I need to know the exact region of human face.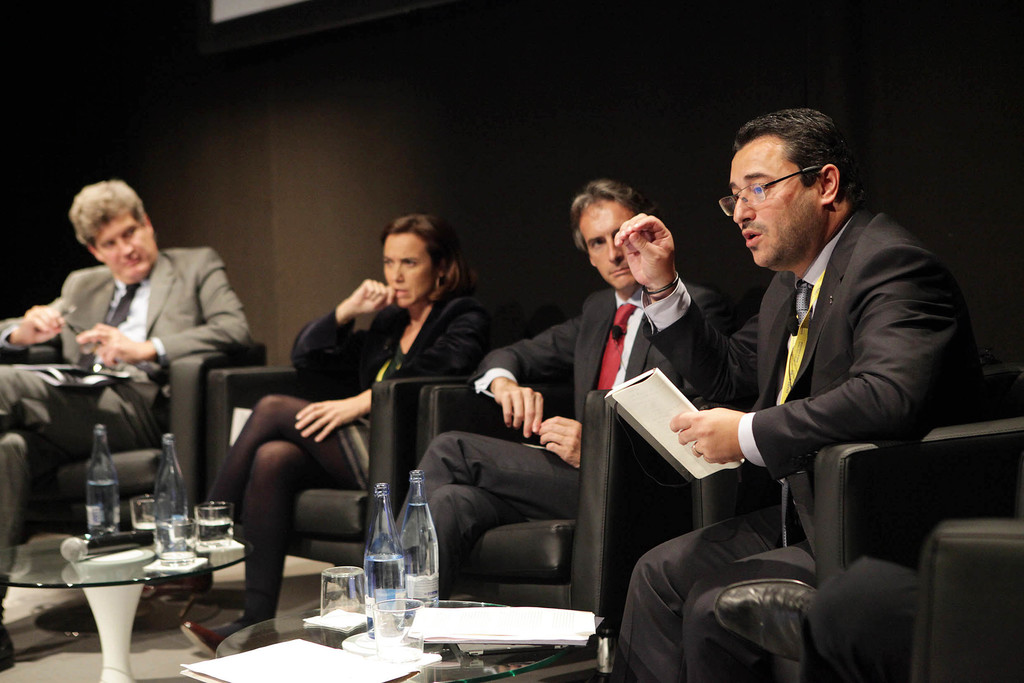
Region: 95:214:158:286.
